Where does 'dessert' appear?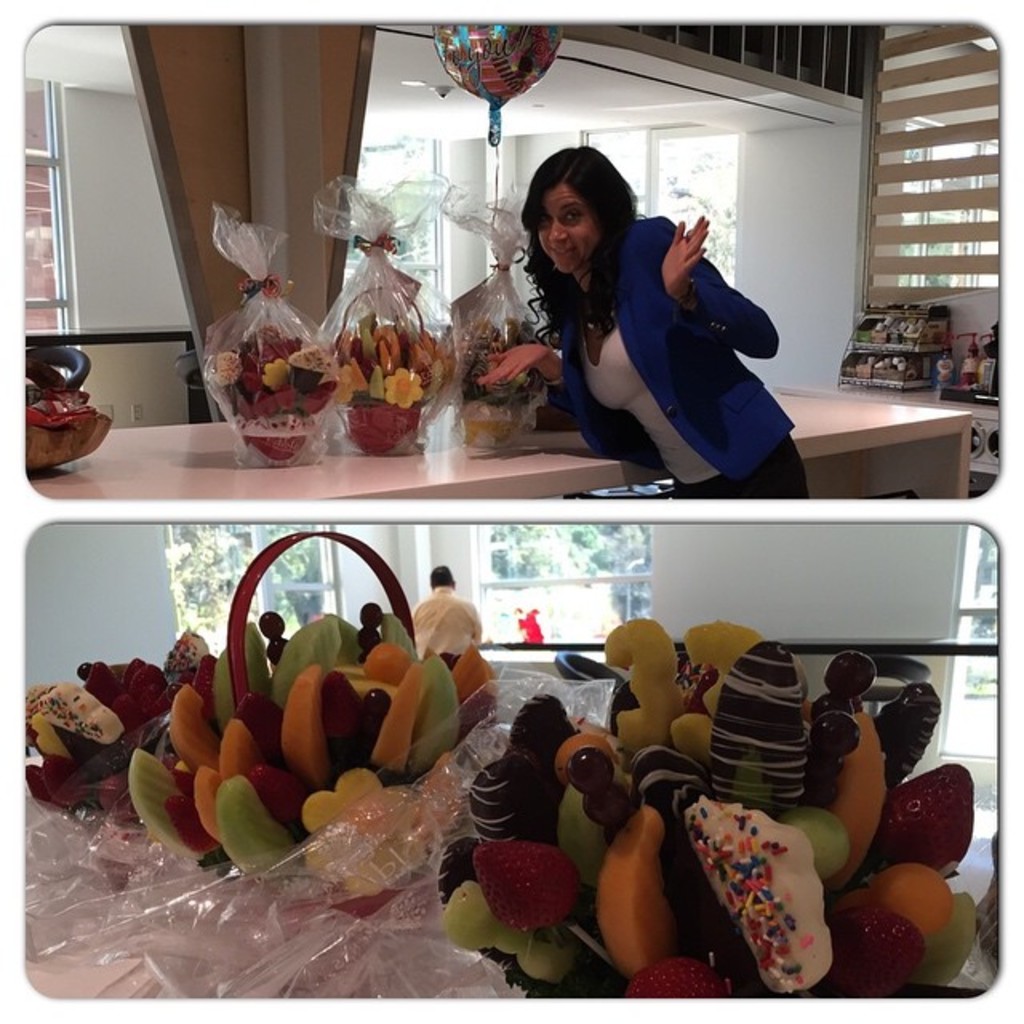
Appears at 600/618/690/744.
